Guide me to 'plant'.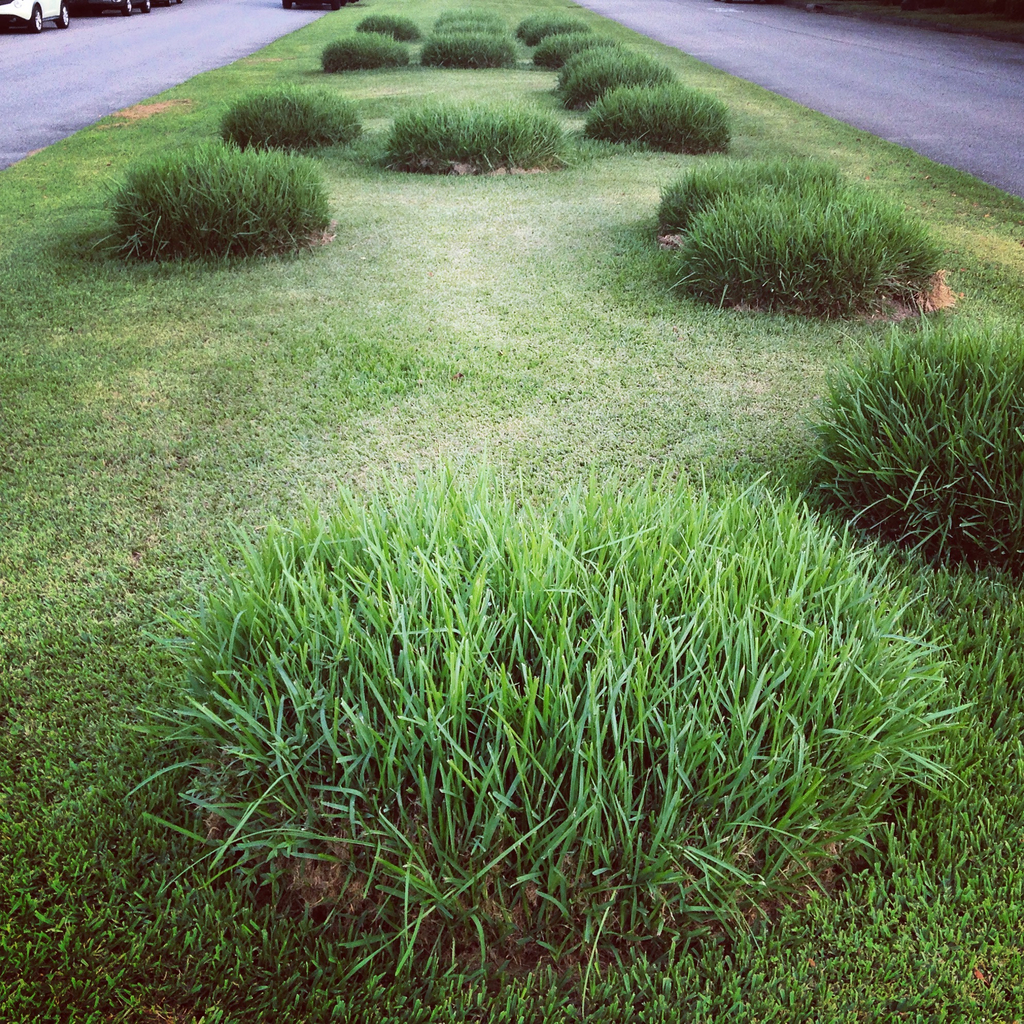
Guidance: bbox(417, 29, 513, 63).
